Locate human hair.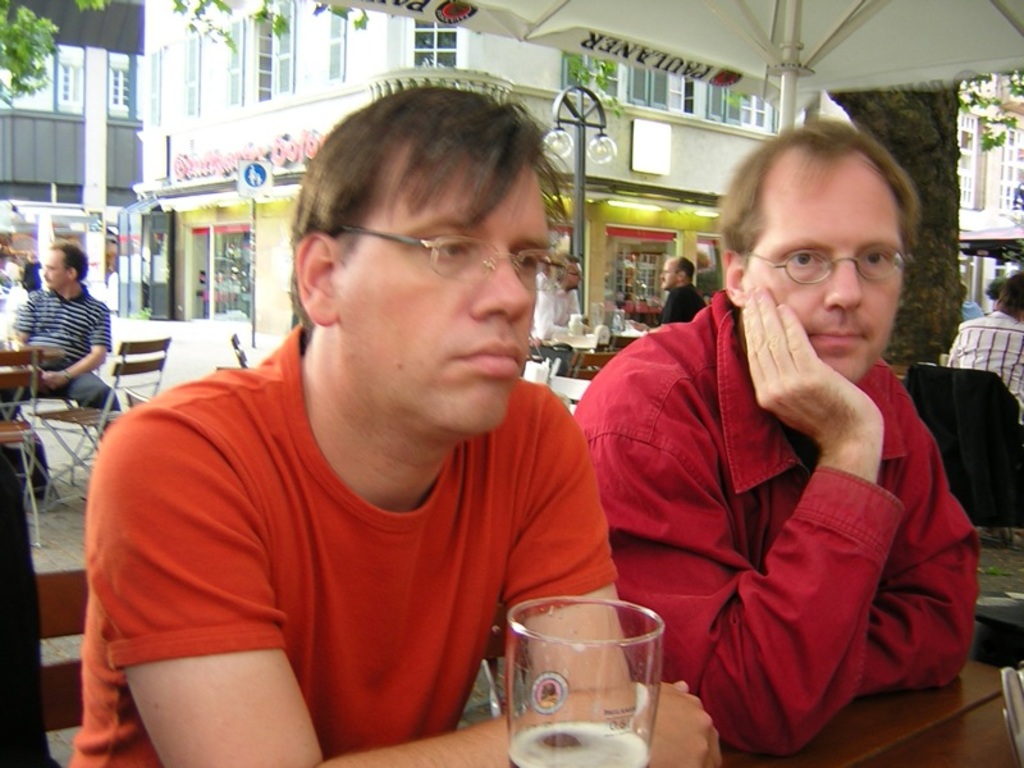
Bounding box: <bbox>963, 280, 969, 297</bbox>.
